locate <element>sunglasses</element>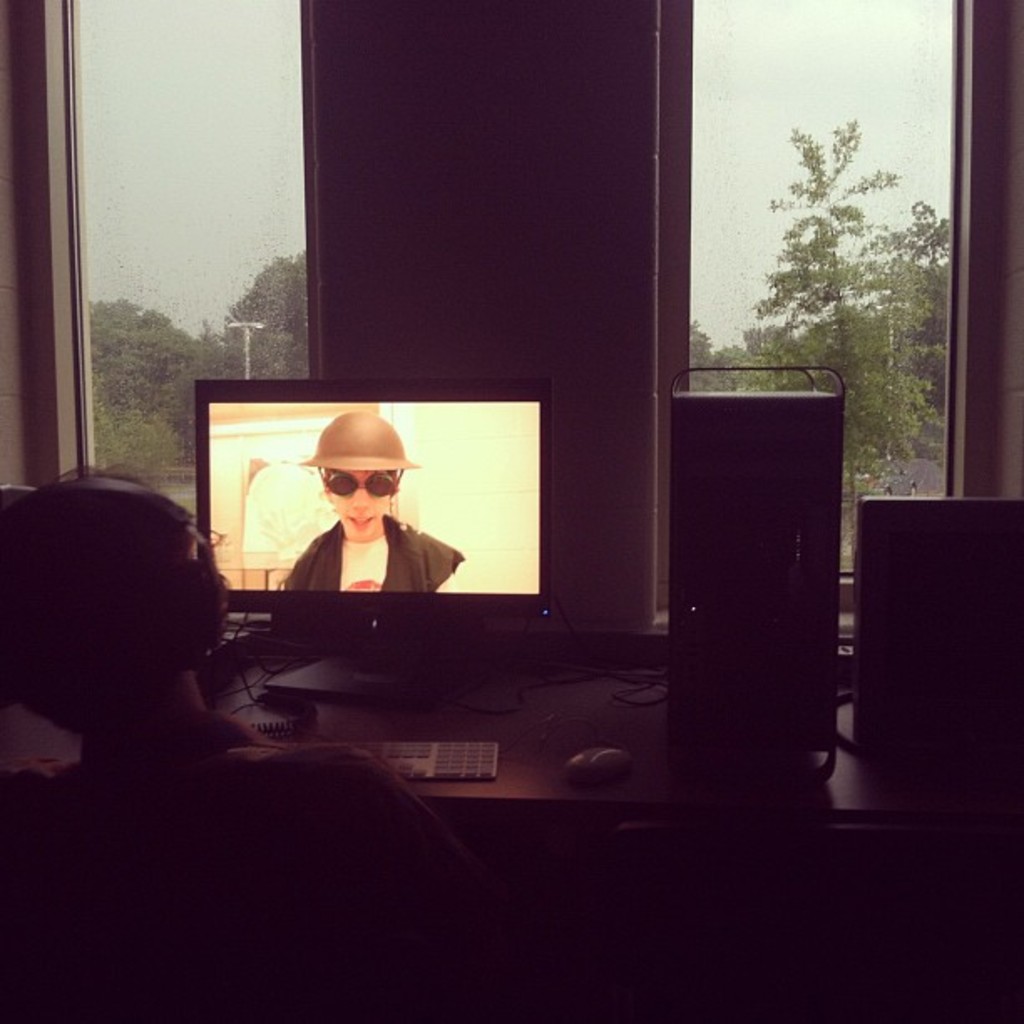
BBox(320, 467, 405, 497)
